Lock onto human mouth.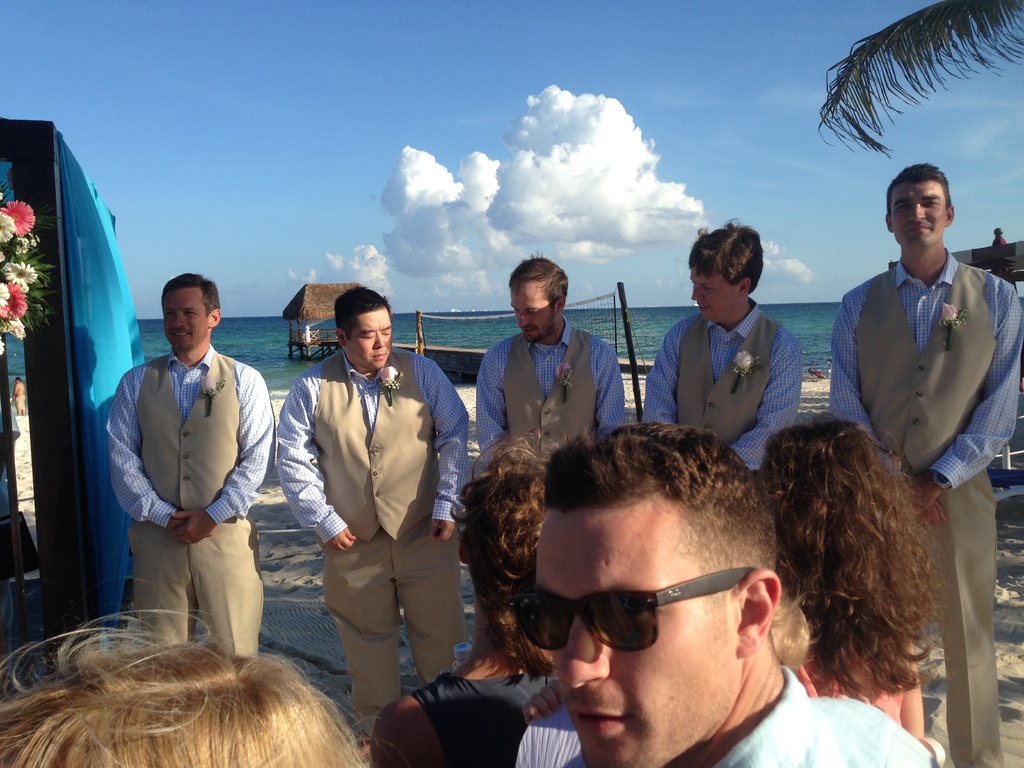
Locked: rect(697, 305, 716, 312).
